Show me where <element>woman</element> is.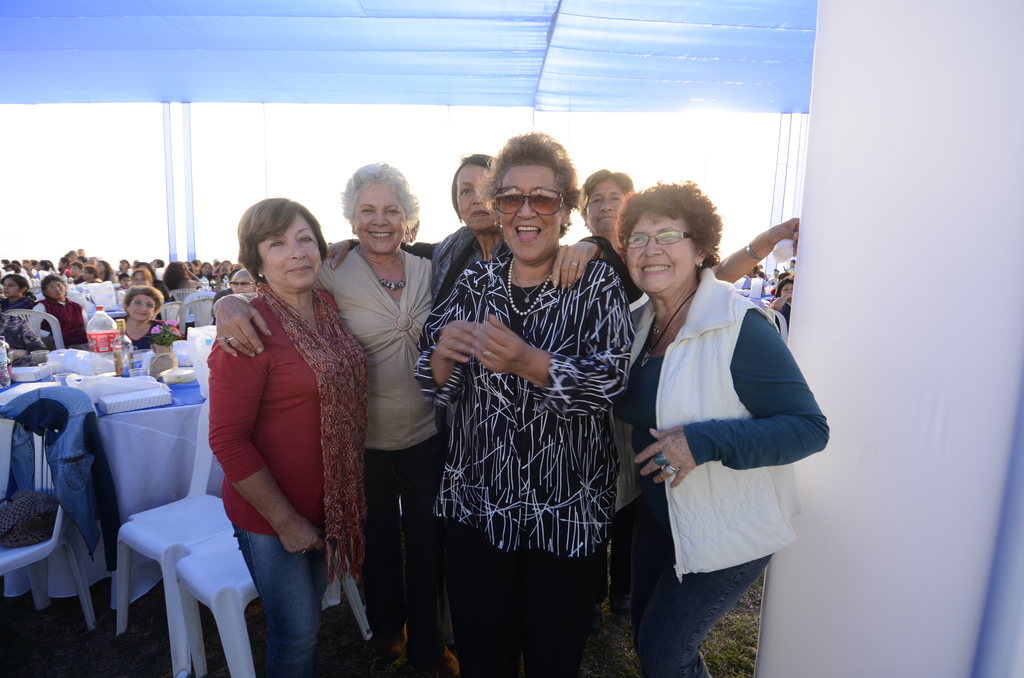
<element>woman</element> is at locate(28, 274, 91, 345).
